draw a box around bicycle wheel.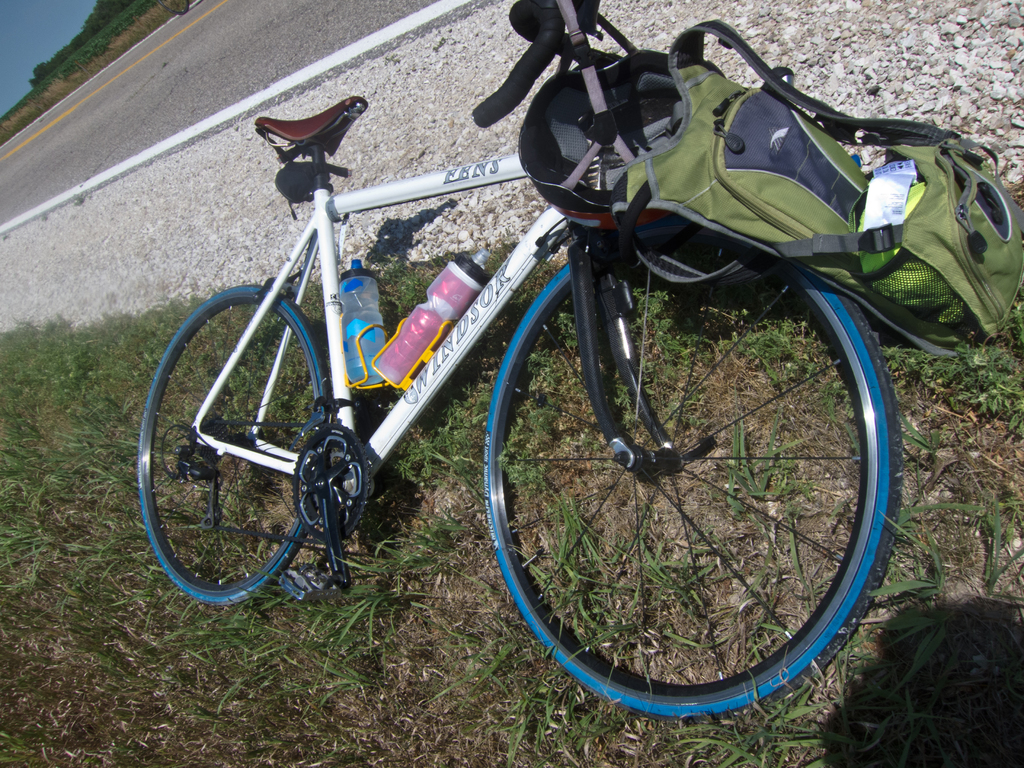
481/261/893/714.
